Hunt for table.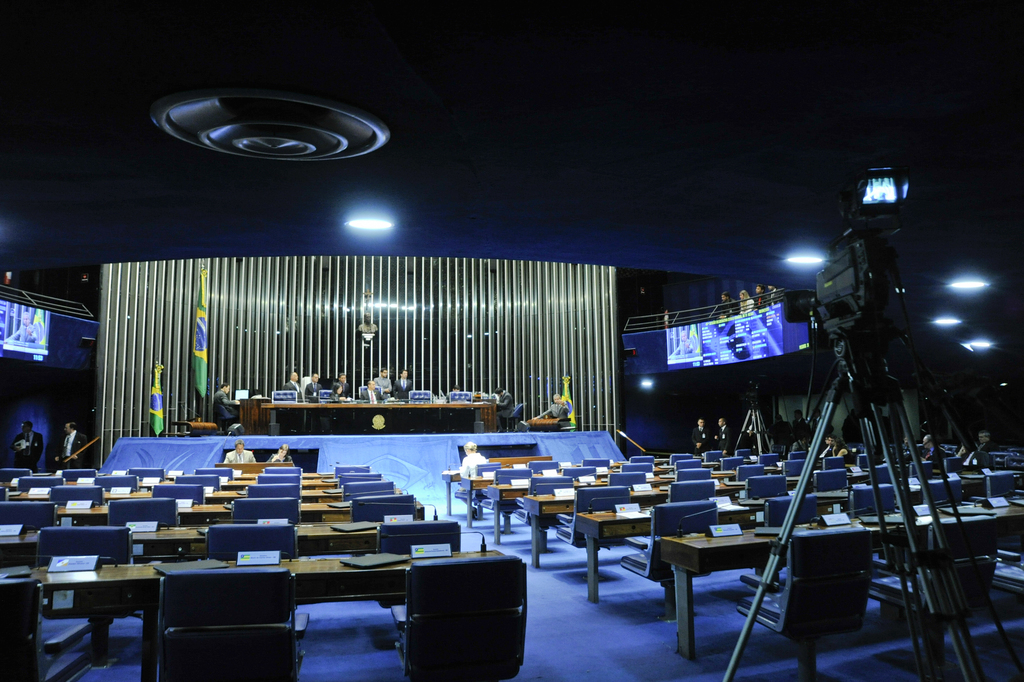
Hunted down at 662,490,1023,669.
